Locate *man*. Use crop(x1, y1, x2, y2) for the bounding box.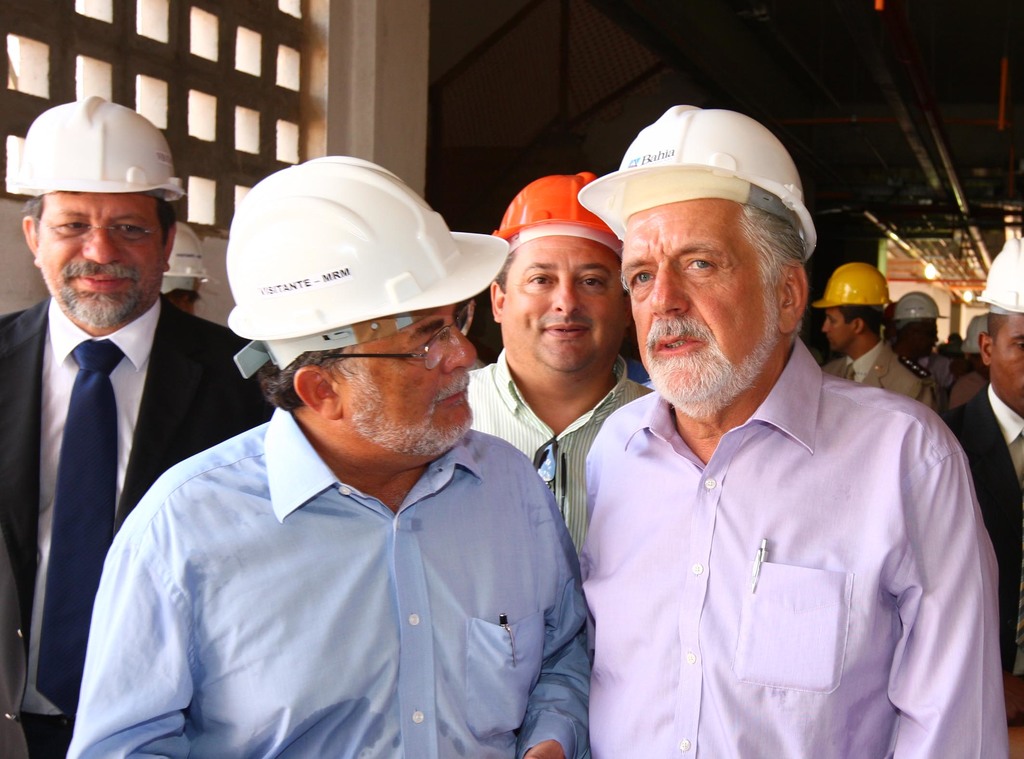
crop(531, 129, 990, 757).
